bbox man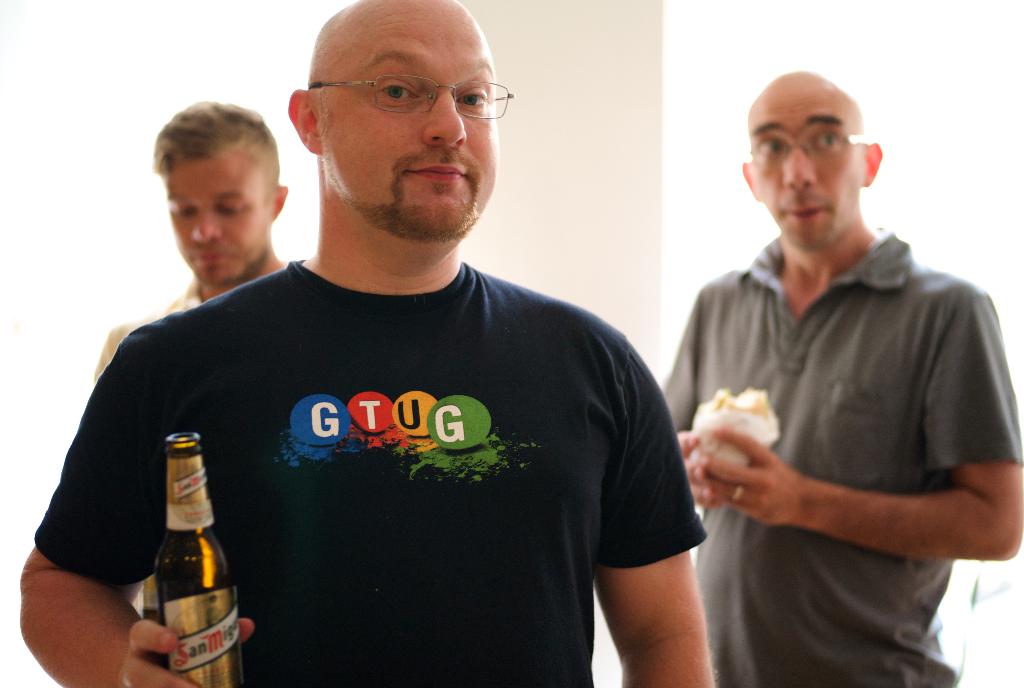
{"left": 58, "top": 20, "right": 770, "bottom": 678}
